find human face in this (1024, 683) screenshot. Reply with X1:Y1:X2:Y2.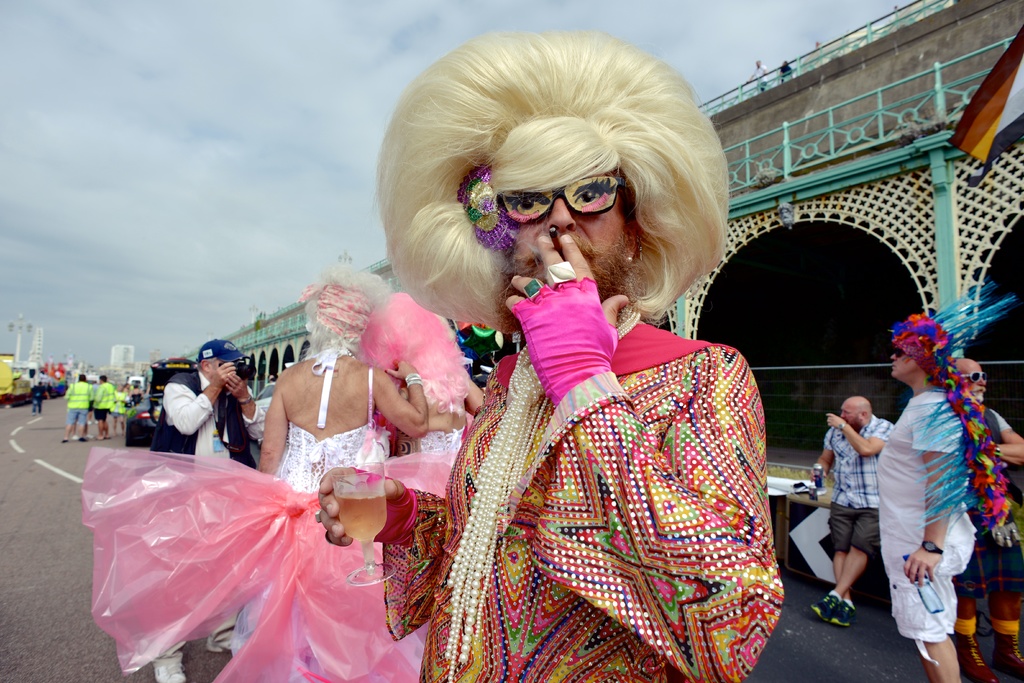
840:404:862:421.
